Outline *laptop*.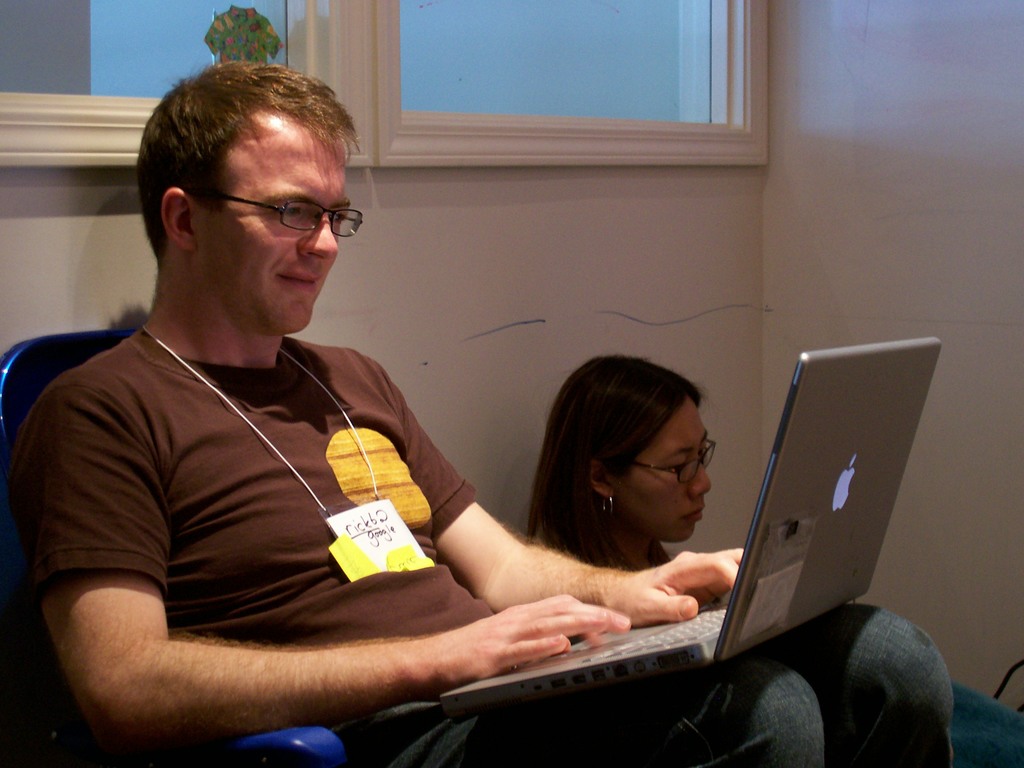
Outline: <region>515, 323, 936, 724</region>.
